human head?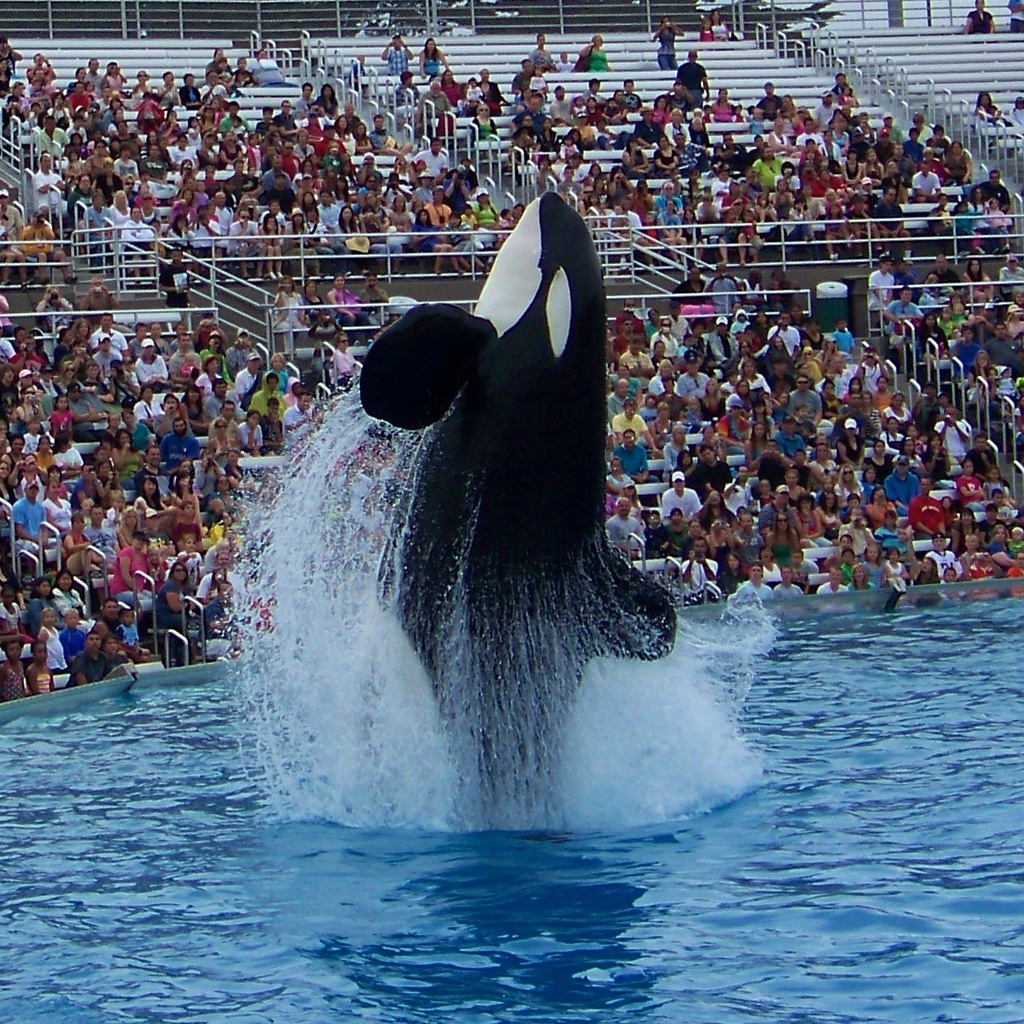
left=714, top=318, right=729, bottom=335
